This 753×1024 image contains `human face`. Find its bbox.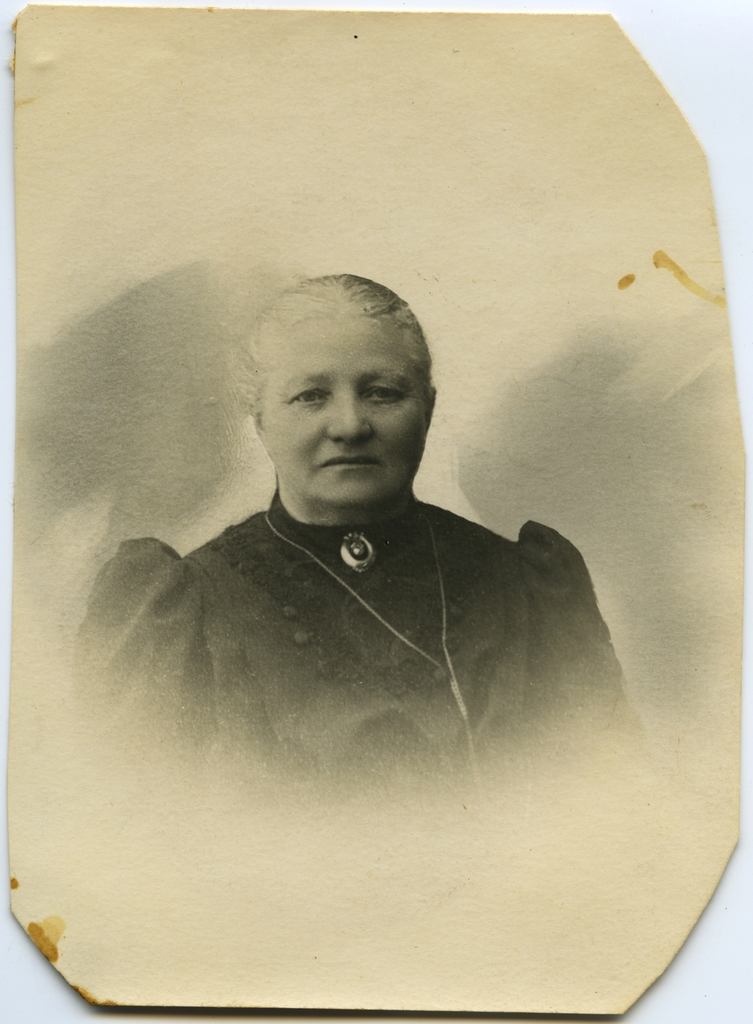
box=[267, 316, 428, 506].
